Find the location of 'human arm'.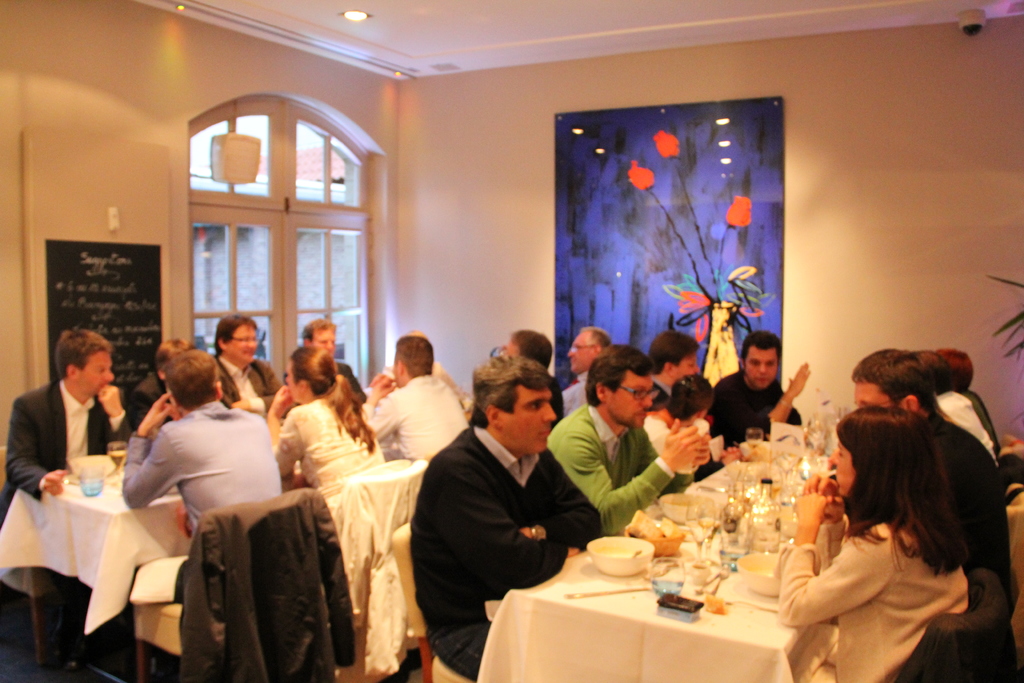
Location: {"x1": 638, "y1": 425, "x2": 712, "y2": 499}.
